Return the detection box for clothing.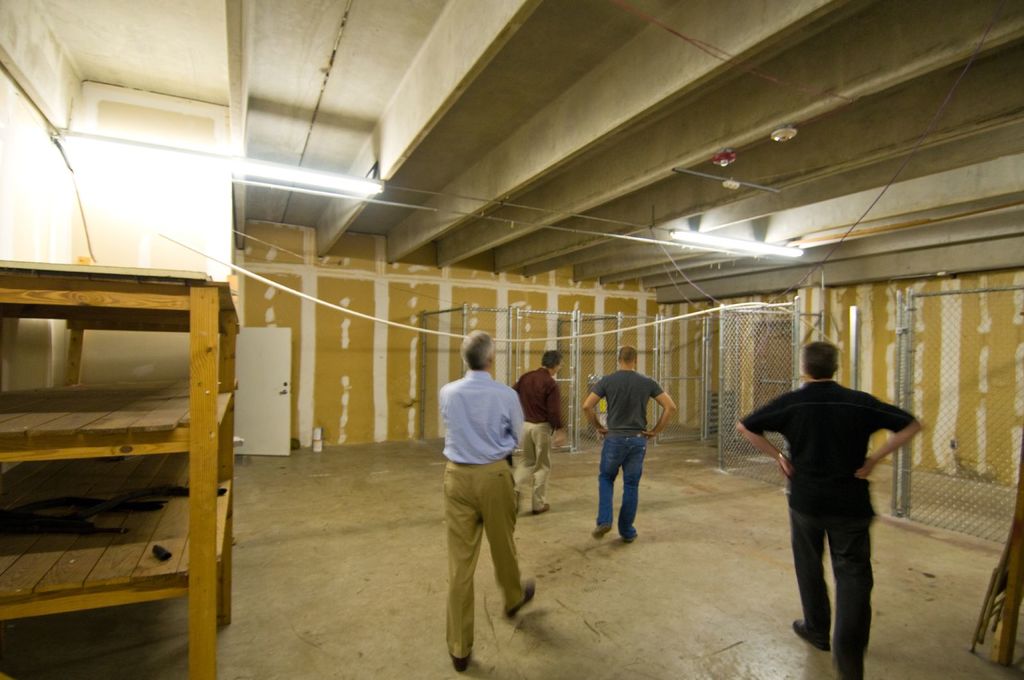
crop(512, 368, 561, 425).
